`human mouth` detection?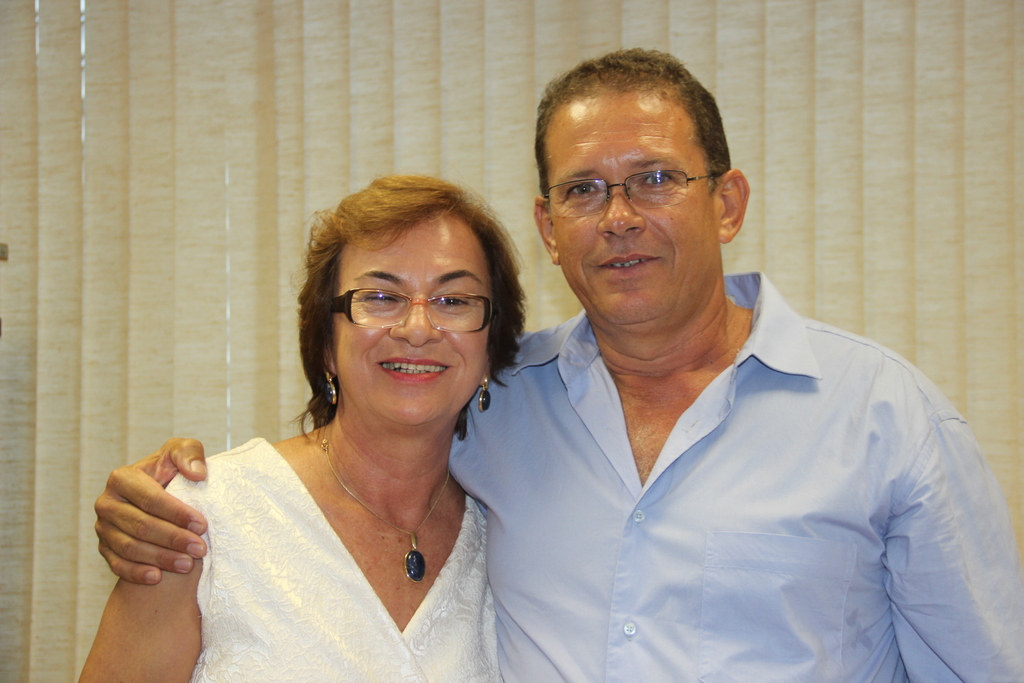
<bbox>593, 253, 660, 278</bbox>
